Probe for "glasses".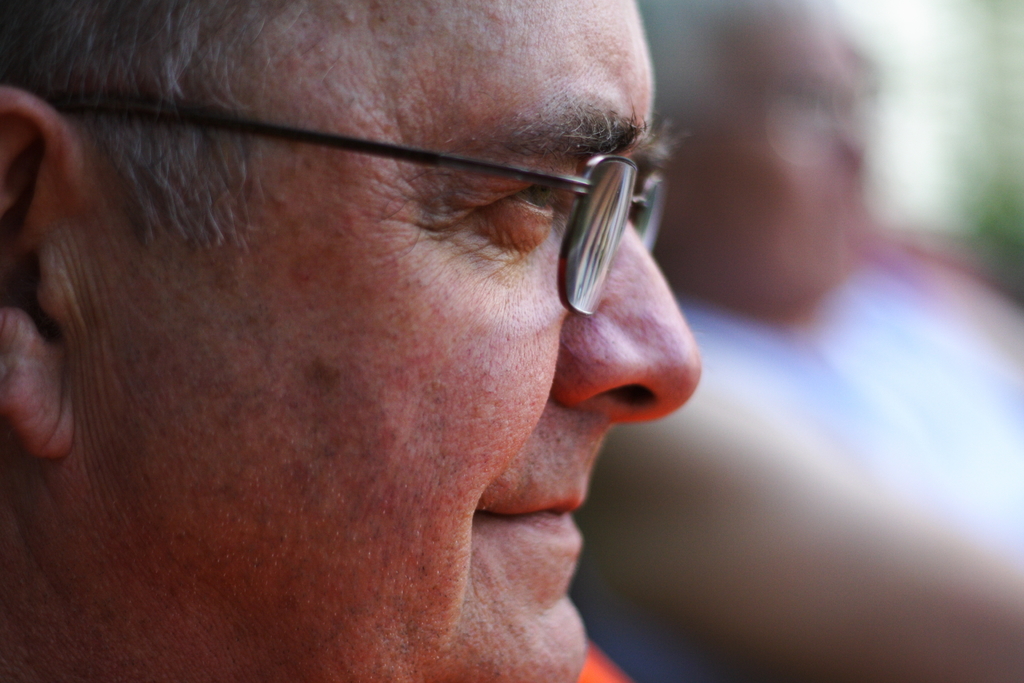
Probe result: detection(63, 91, 664, 320).
